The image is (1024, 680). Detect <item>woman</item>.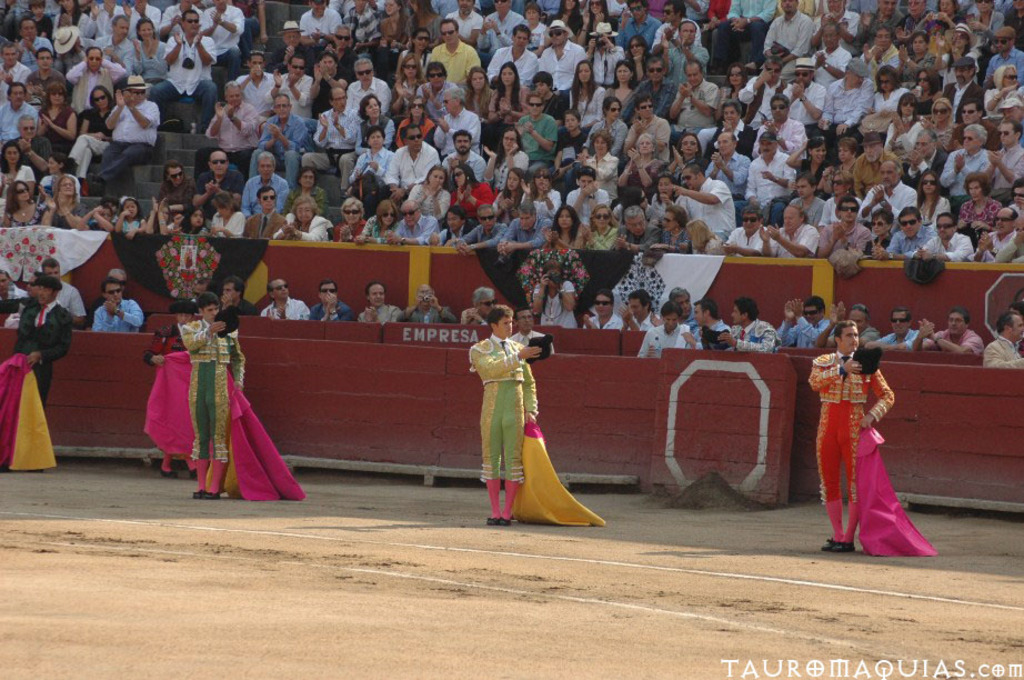
Detection: {"left": 603, "top": 58, "right": 635, "bottom": 112}.
